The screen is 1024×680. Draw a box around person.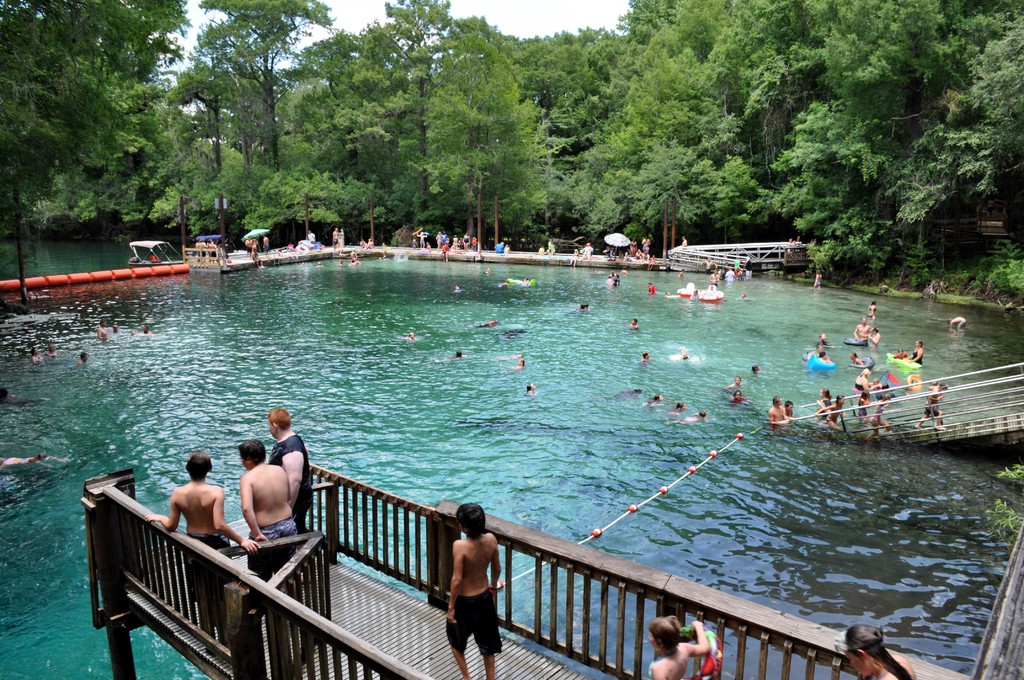
box(723, 376, 745, 391).
